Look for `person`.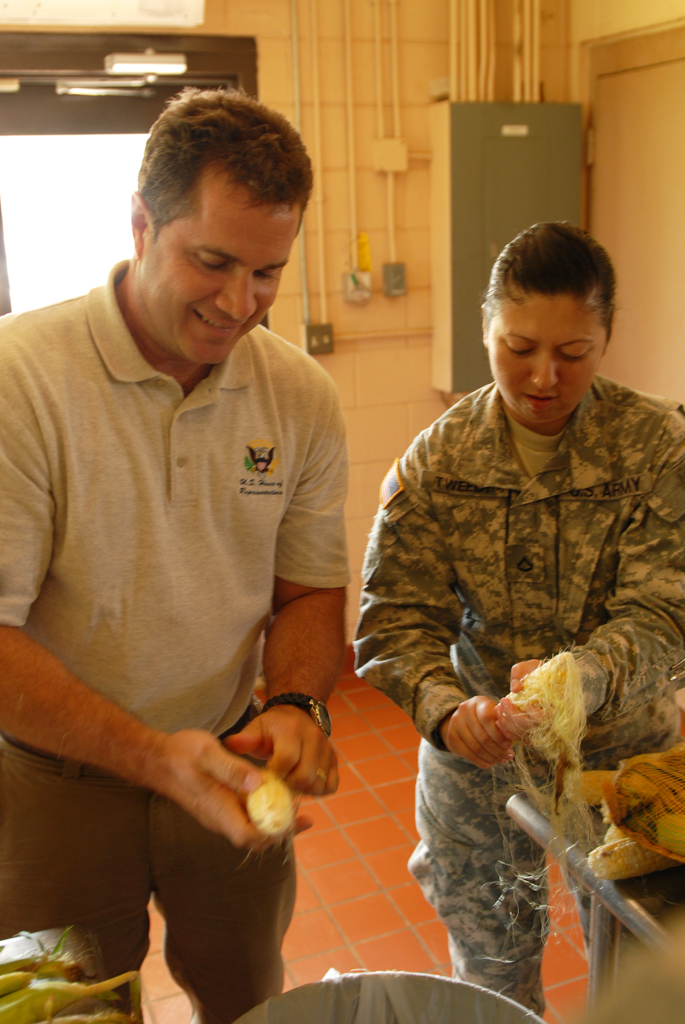
Found: l=356, t=218, r=684, b=1023.
